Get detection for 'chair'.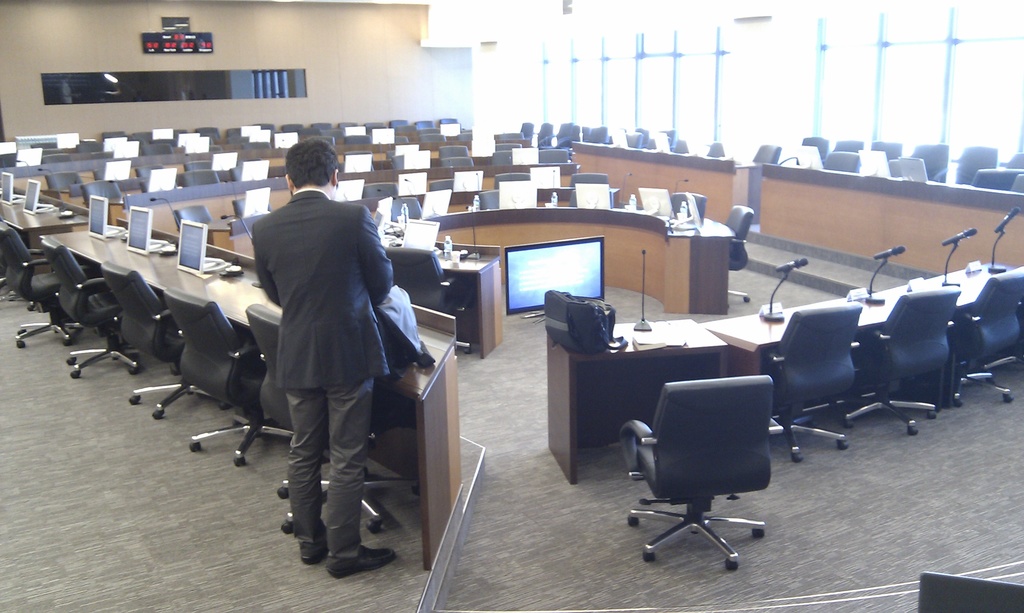
Detection: l=79, t=178, r=120, b=207.
